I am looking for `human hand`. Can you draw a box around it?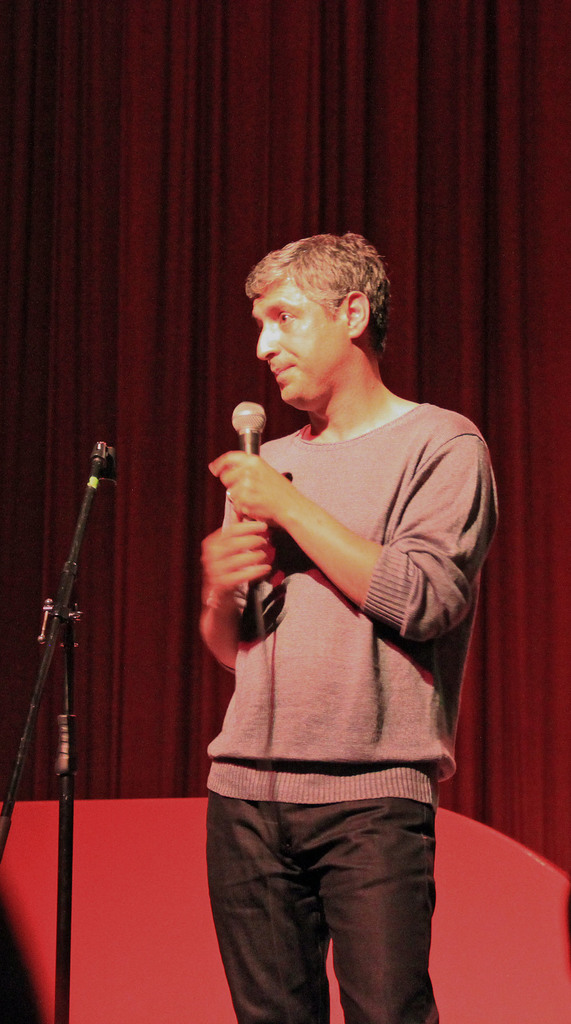
Sure, the bounding box is [208,446,294,519].
